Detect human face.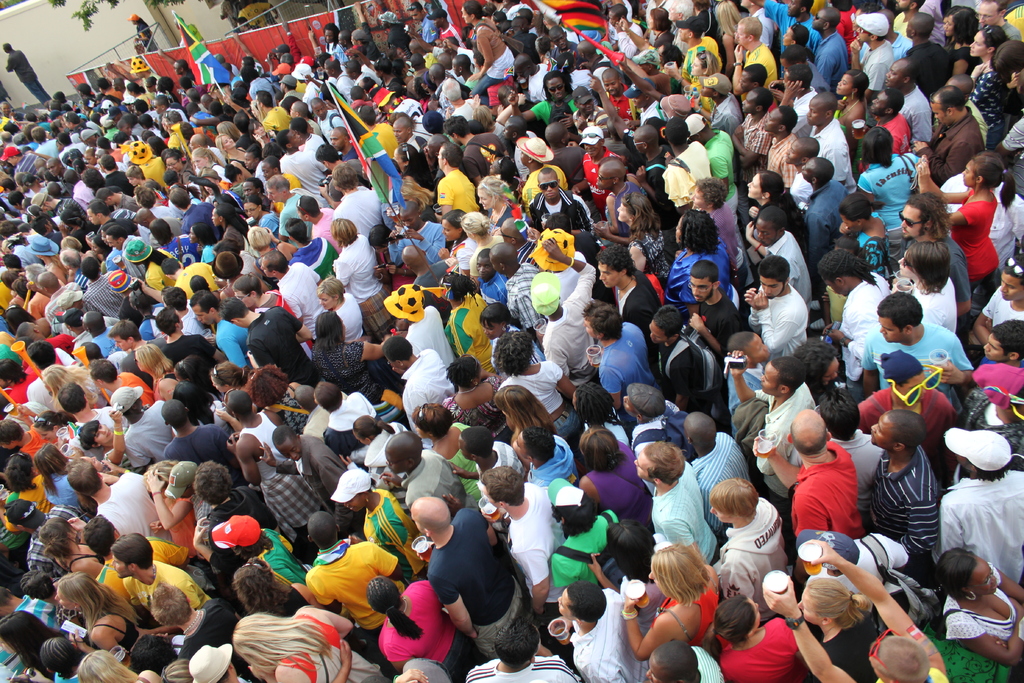
Detected at <region>879, 315, 902, 339</region>.
